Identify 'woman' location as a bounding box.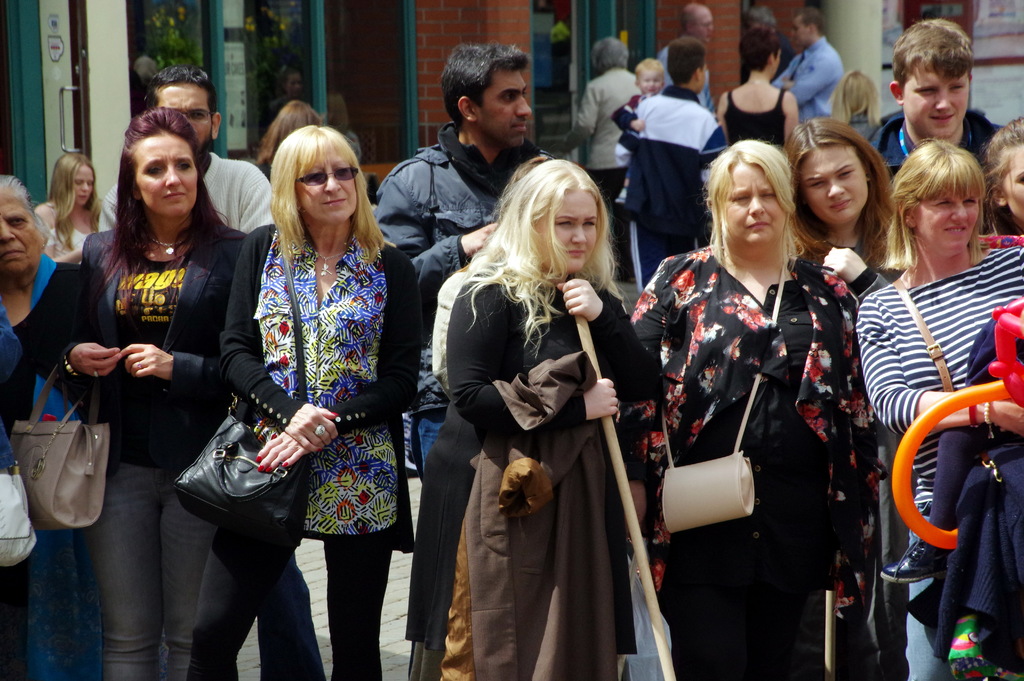
Rect(717, 19, 804, 158).
